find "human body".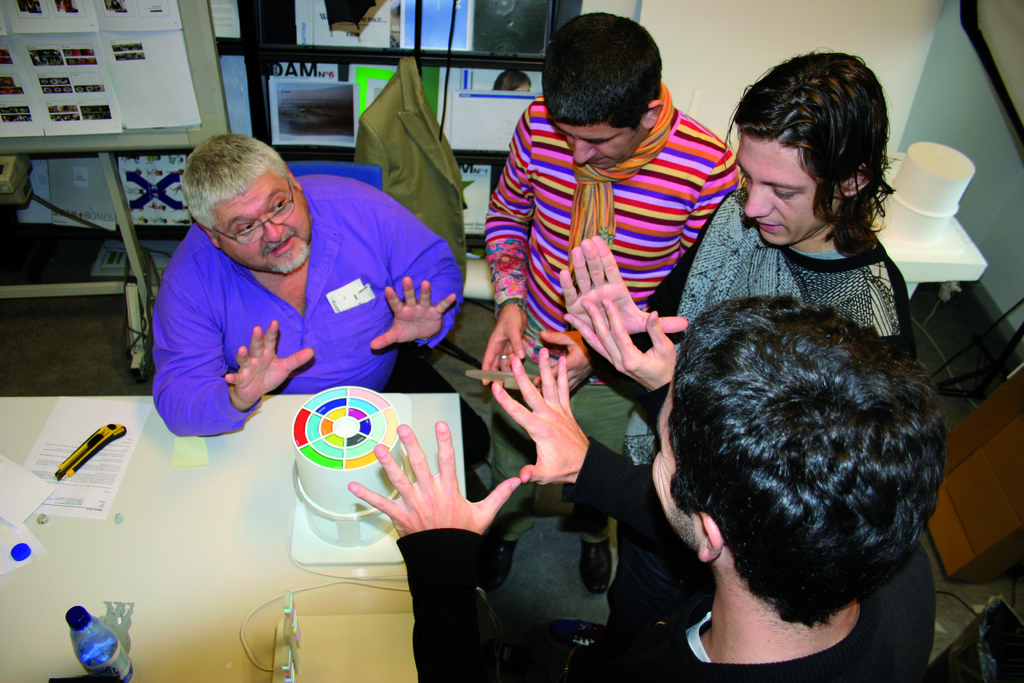
bbox(477, 28, 739, 459).
